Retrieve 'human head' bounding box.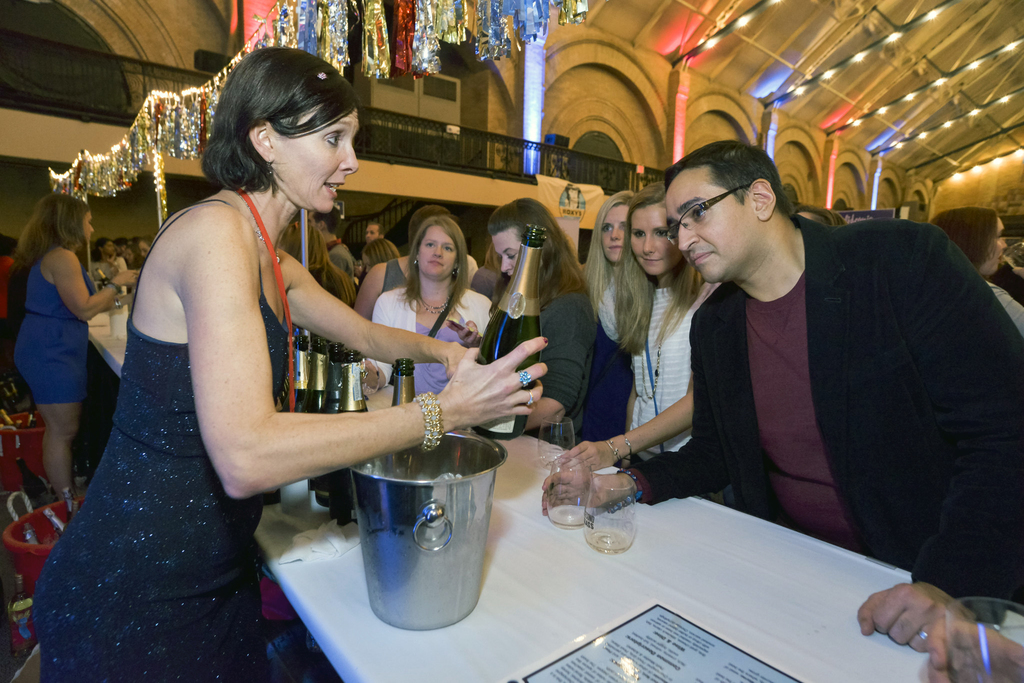
Bounding box: detection(626, 181, 686, 278).
